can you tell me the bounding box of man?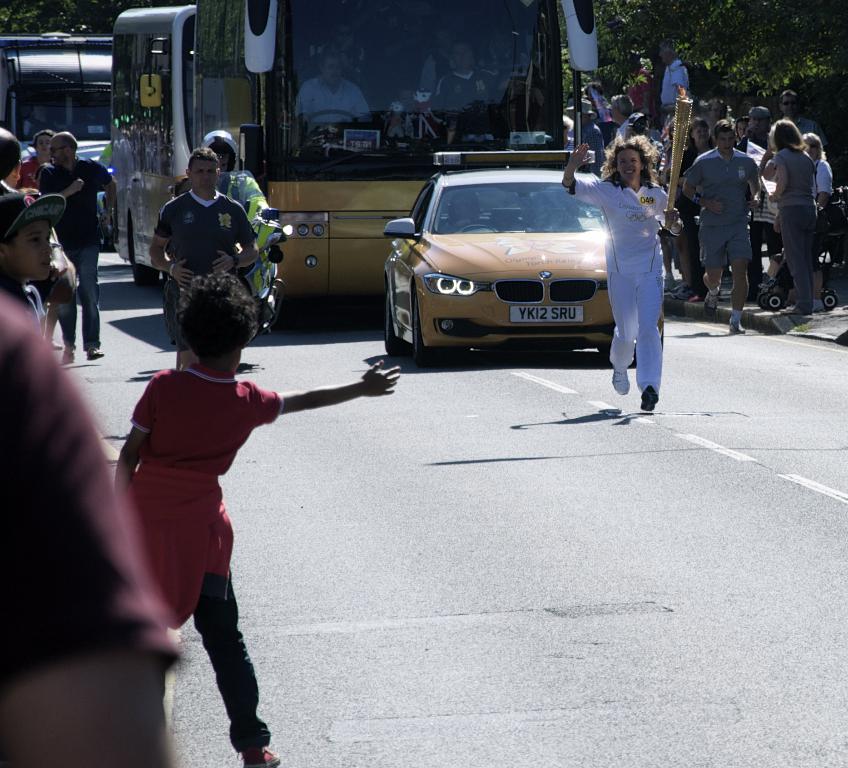
l=740, t=103, r=773, b=302.
